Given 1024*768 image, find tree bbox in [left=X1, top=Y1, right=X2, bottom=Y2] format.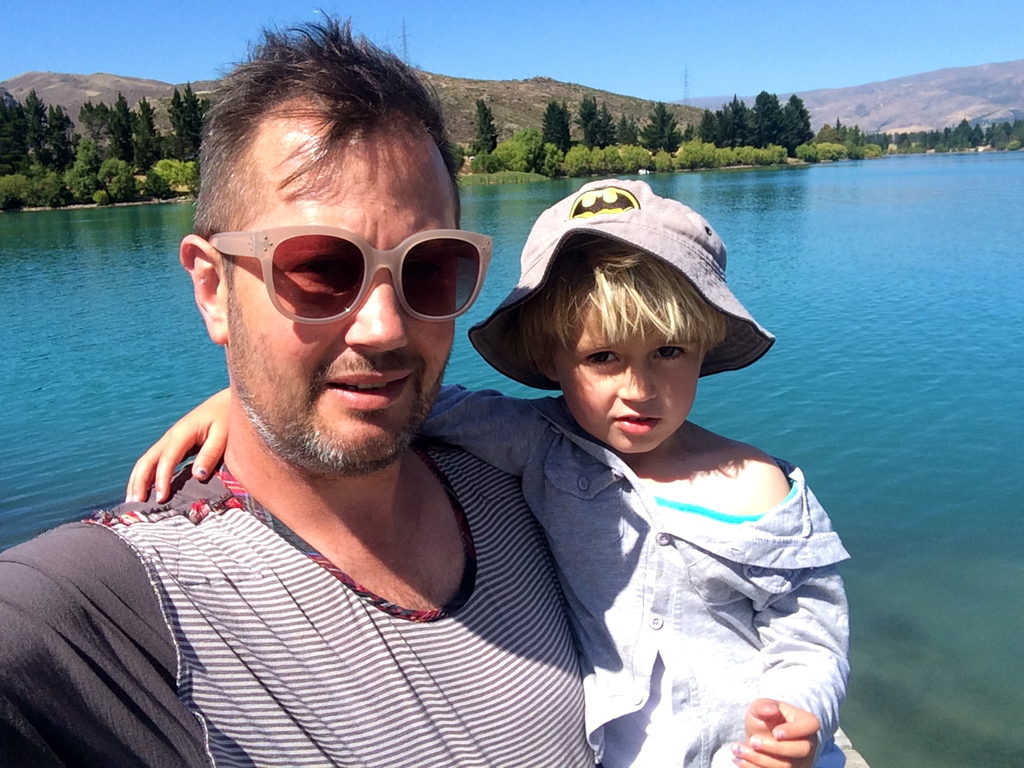
[left=814, top=122, right=842, bottom=142].
